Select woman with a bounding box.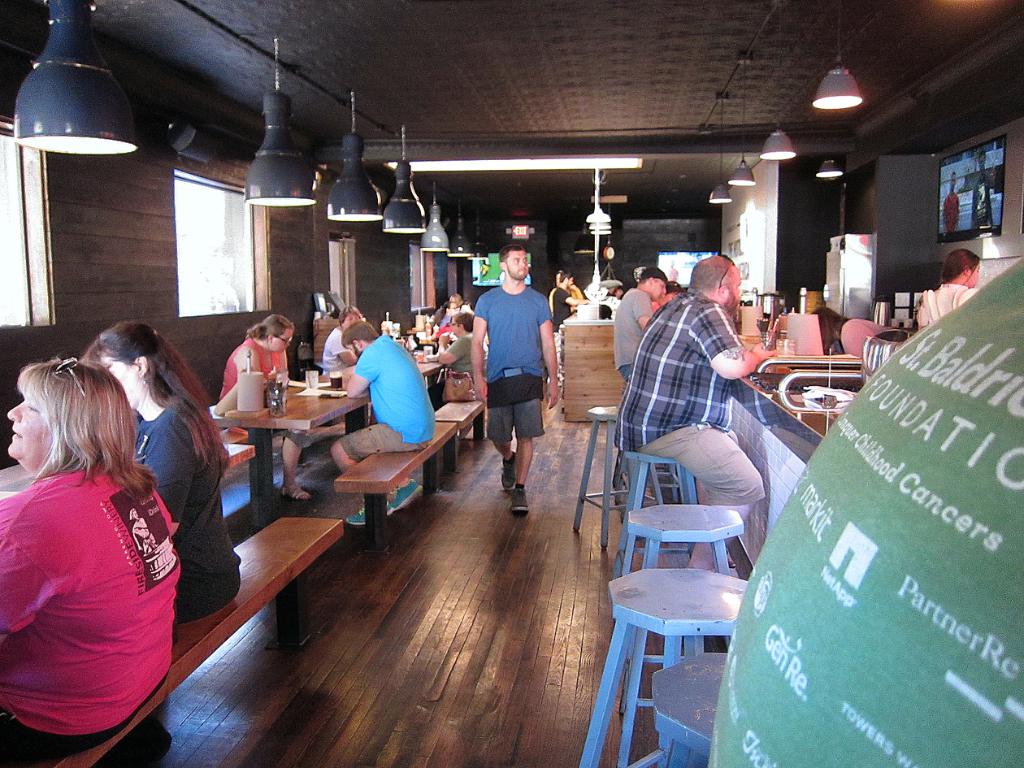
652 279 681 311.
